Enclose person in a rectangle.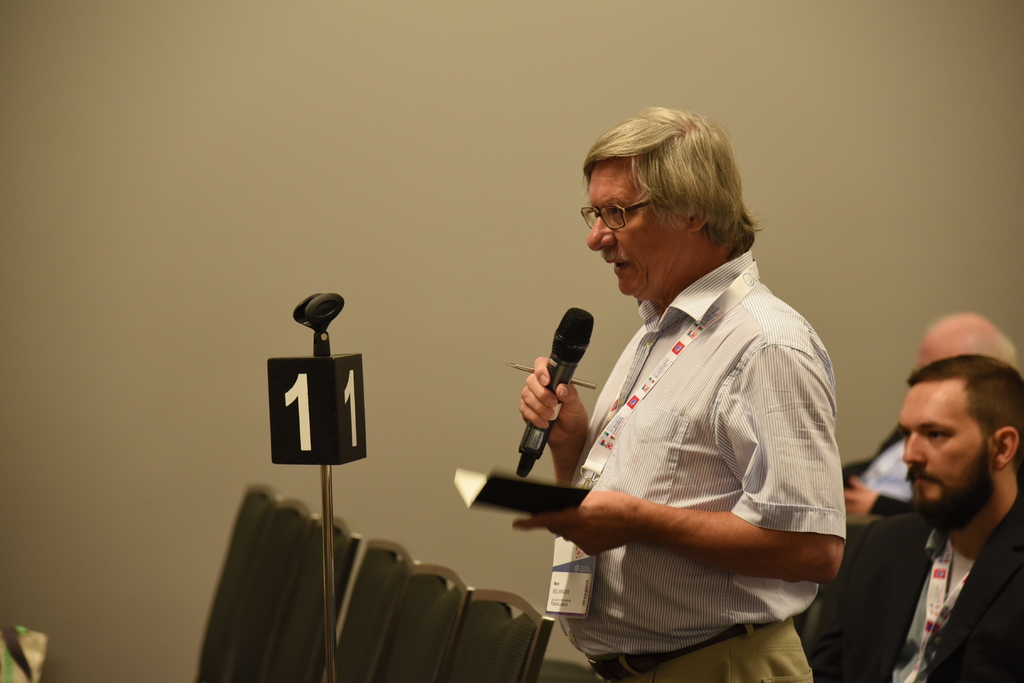
806:353:1023:682.
